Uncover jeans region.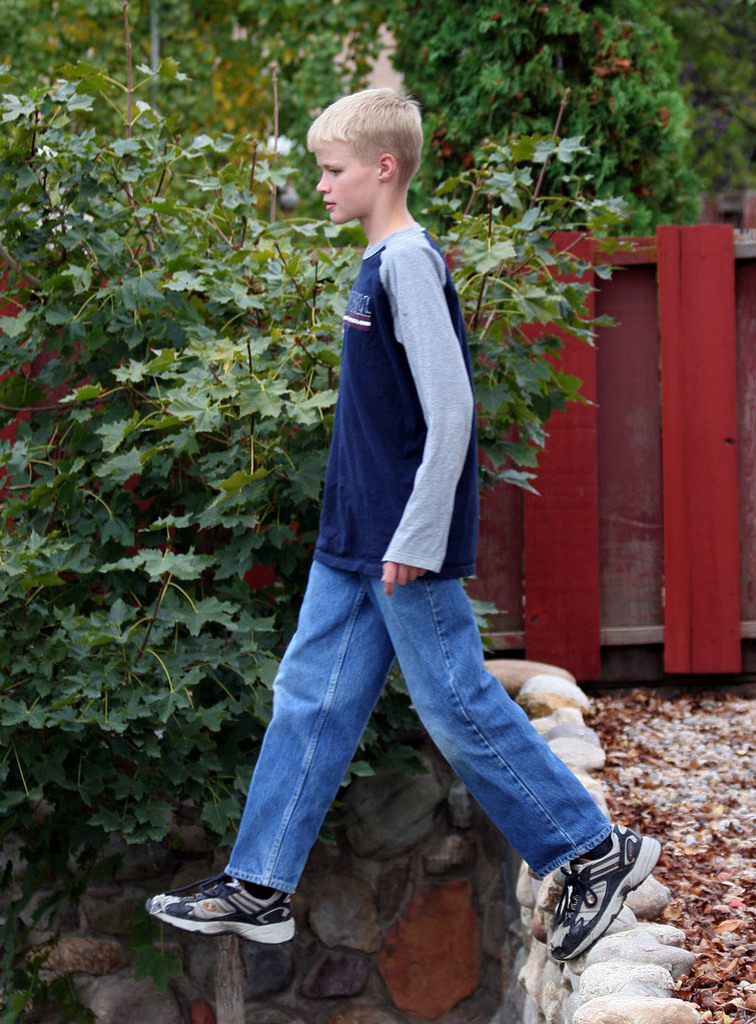
Uncovered: x1=224 y1=550 x2=616 y2=881.
